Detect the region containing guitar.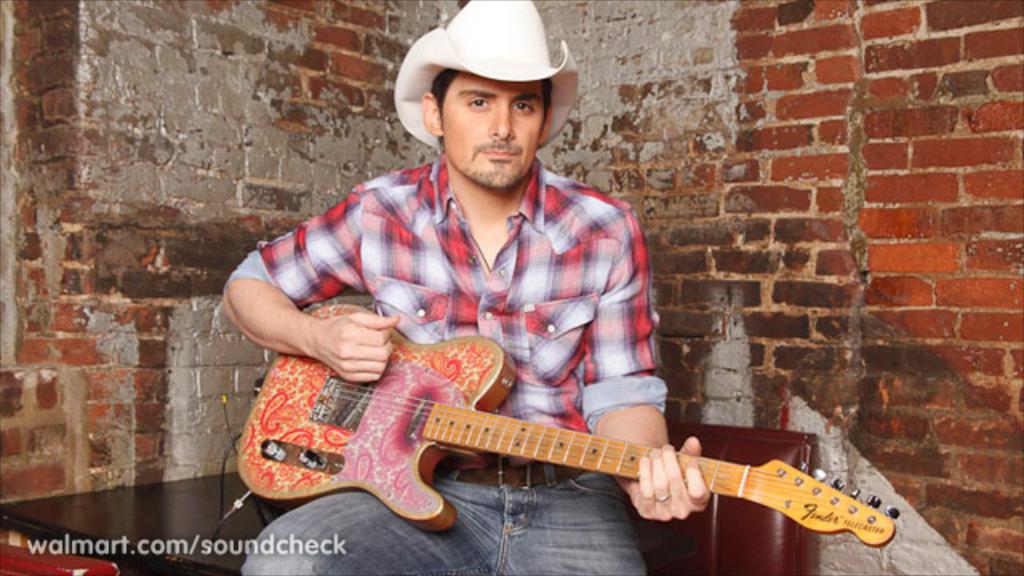
bbox=[232, 301, 898, 536].
